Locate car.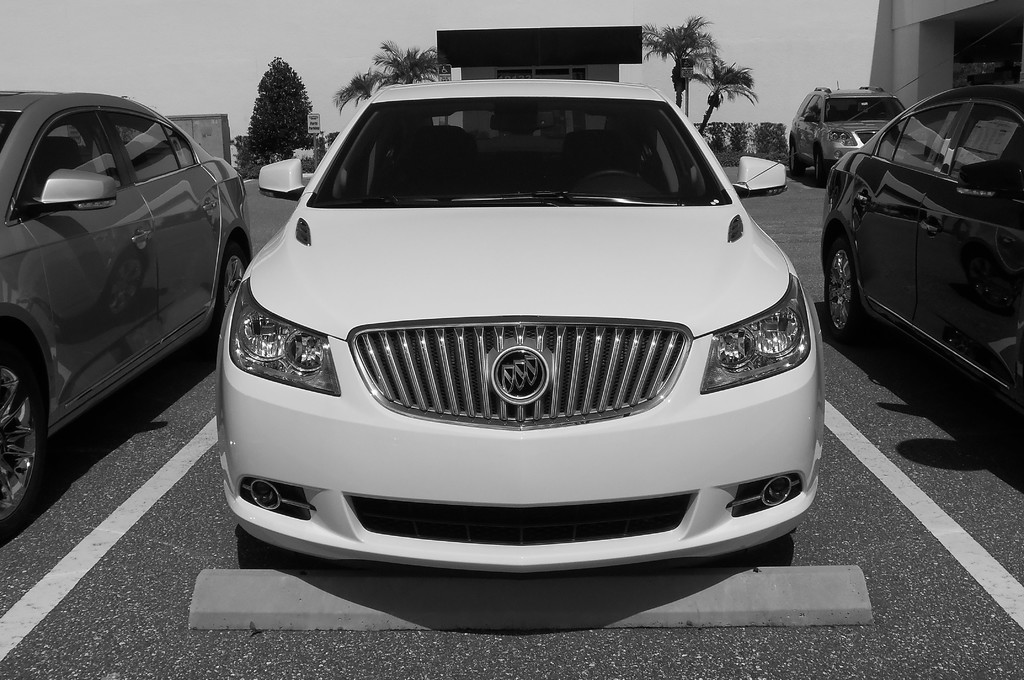
Bounding box: l=0, t=88, r=252, b=542.
